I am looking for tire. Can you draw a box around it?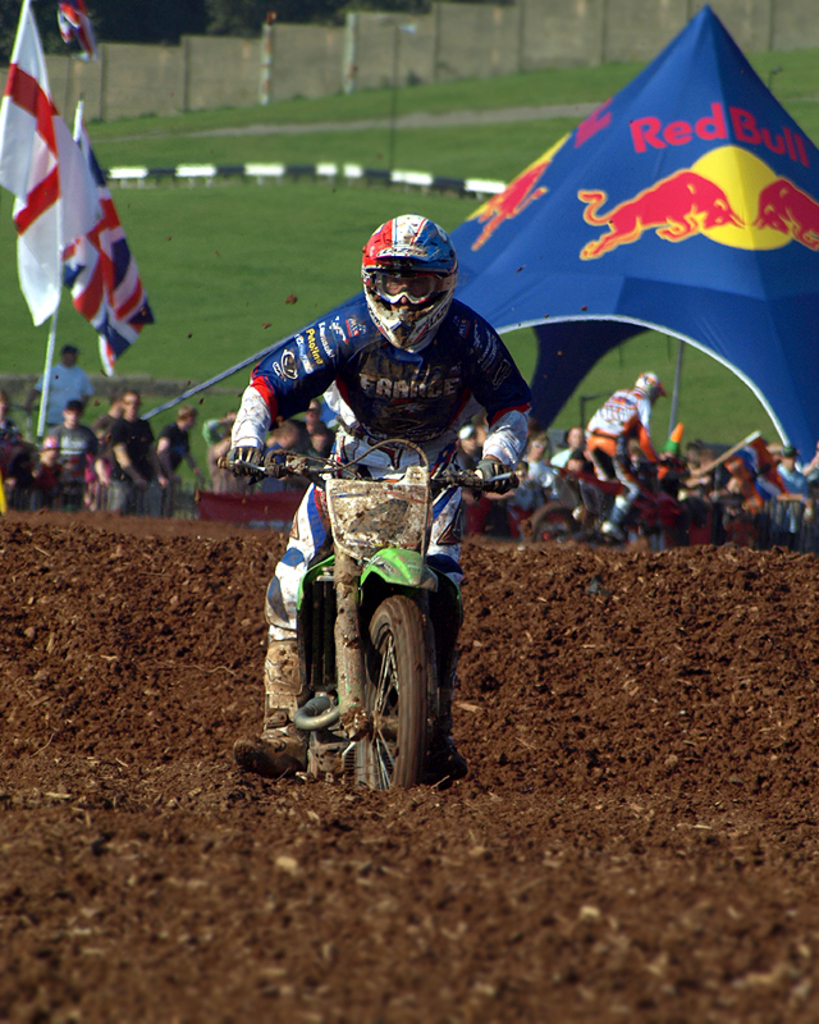
Sure, the bounding box is l=353, t=595, r=430, b=783.
